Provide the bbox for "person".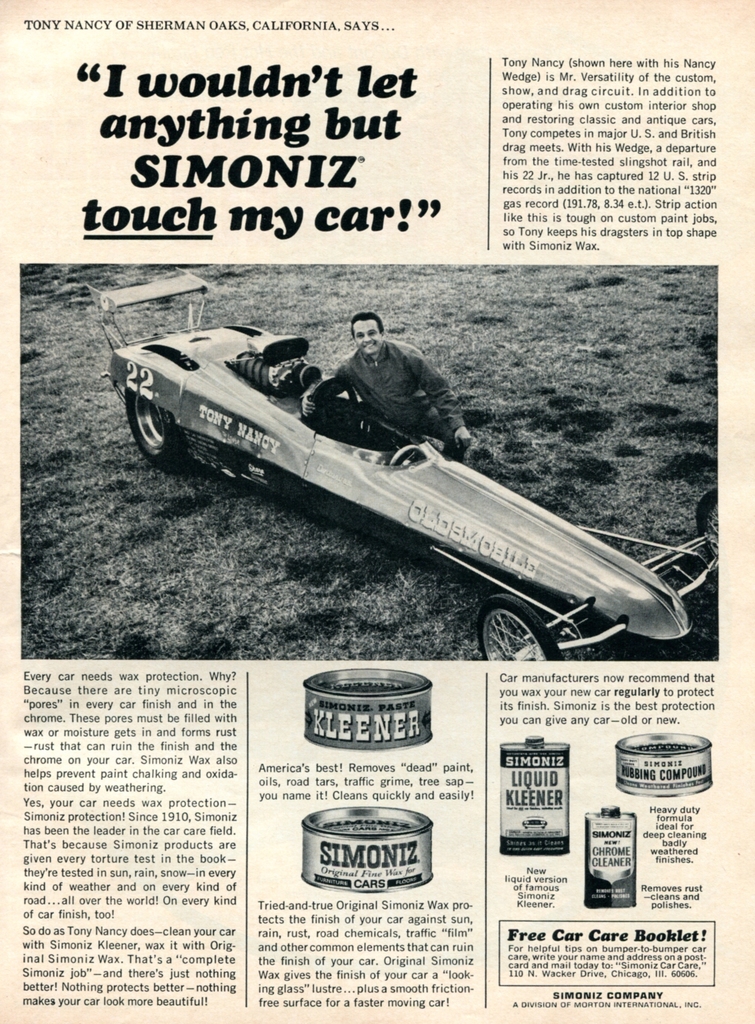
detection(291, 296, 456, 444).
